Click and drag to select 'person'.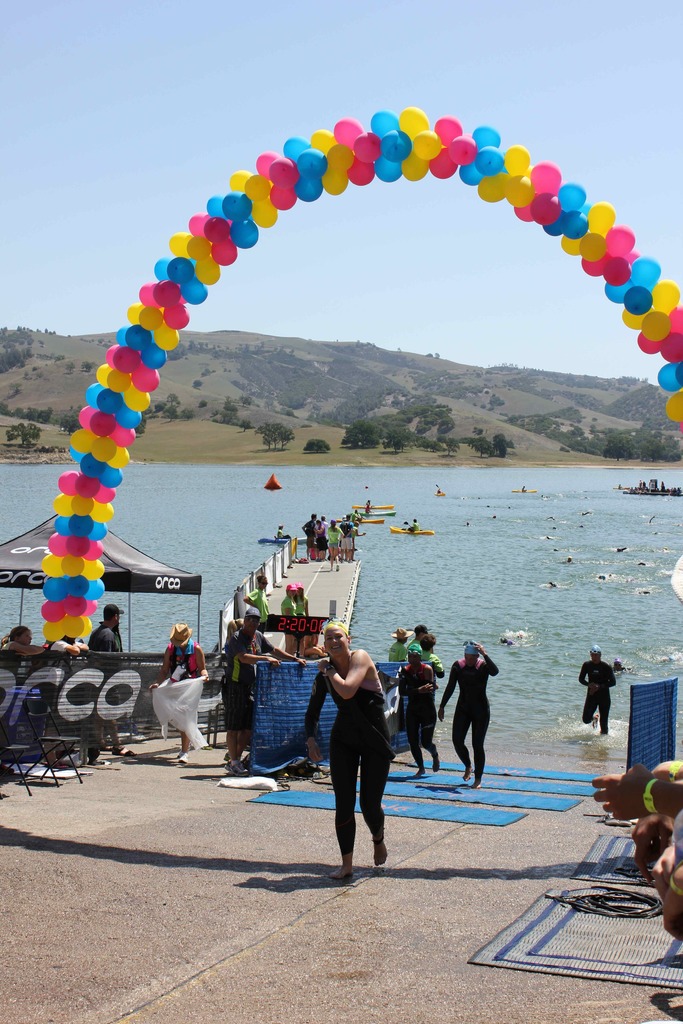
Selection: pyautogui.locateOnScreen(578, 648, 618, 736).
